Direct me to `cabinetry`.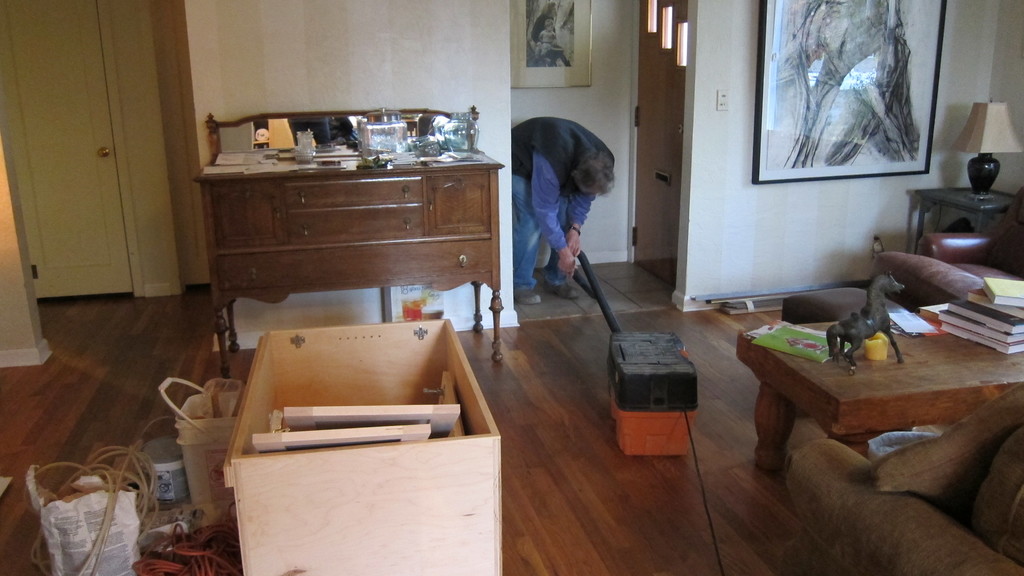
Direction: box(193, 143, 502, 377).
